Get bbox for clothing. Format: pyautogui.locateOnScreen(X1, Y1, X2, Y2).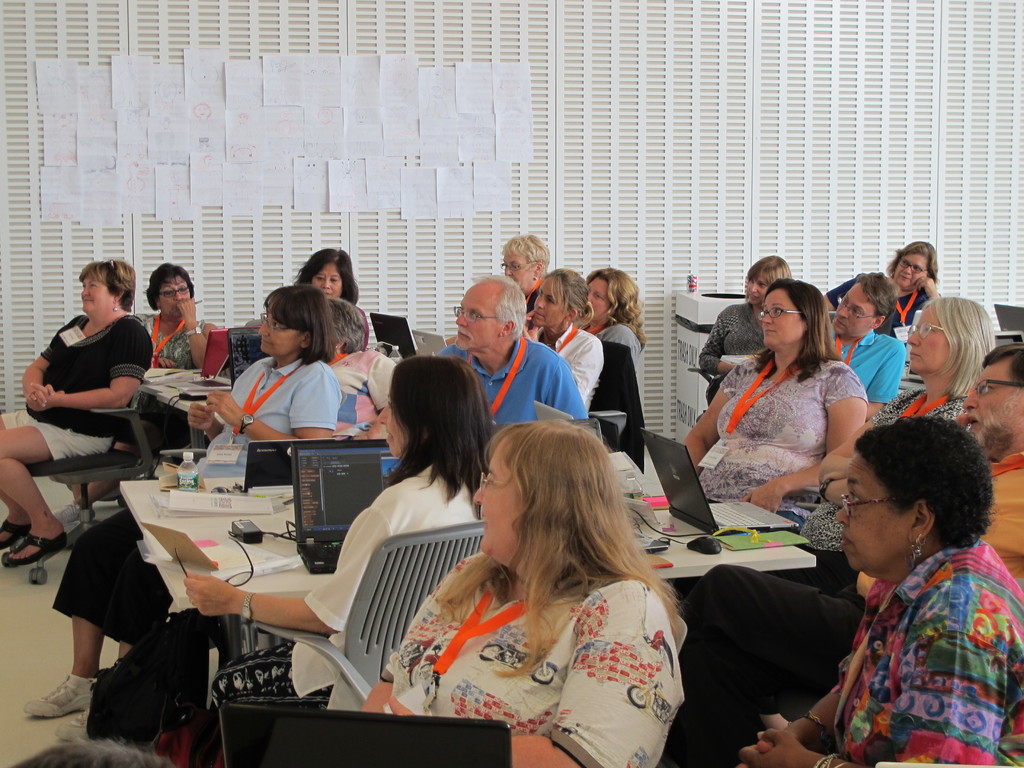
pyautogui.locateOnScreen(806, 540, 1023, 767).
